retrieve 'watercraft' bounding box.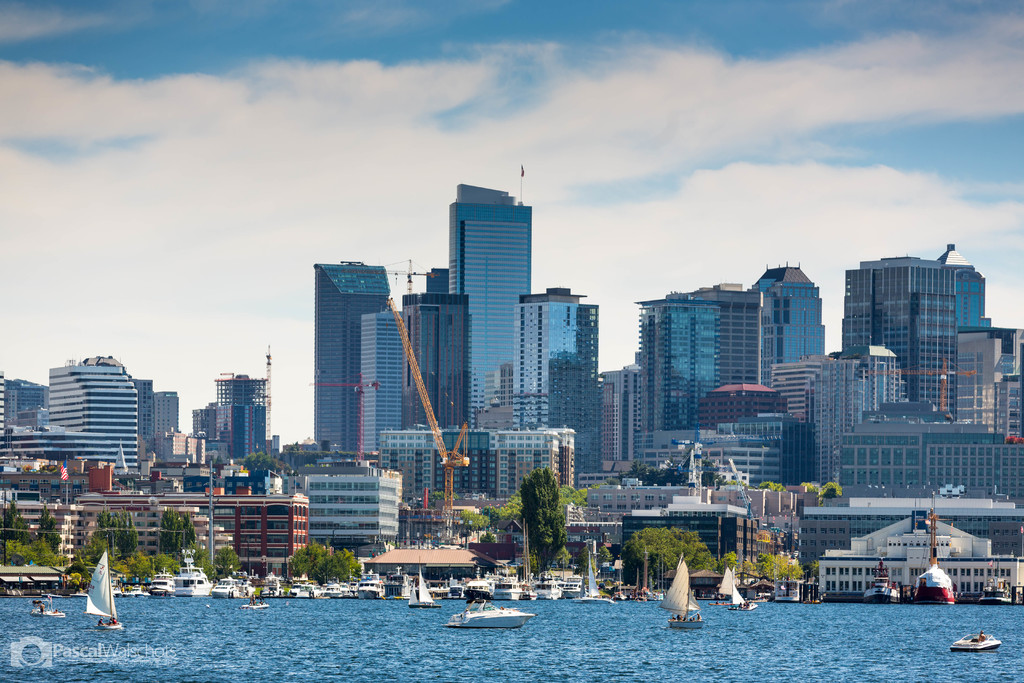
Bounding box: [left=724, top=572, right=758, bottom=612].
